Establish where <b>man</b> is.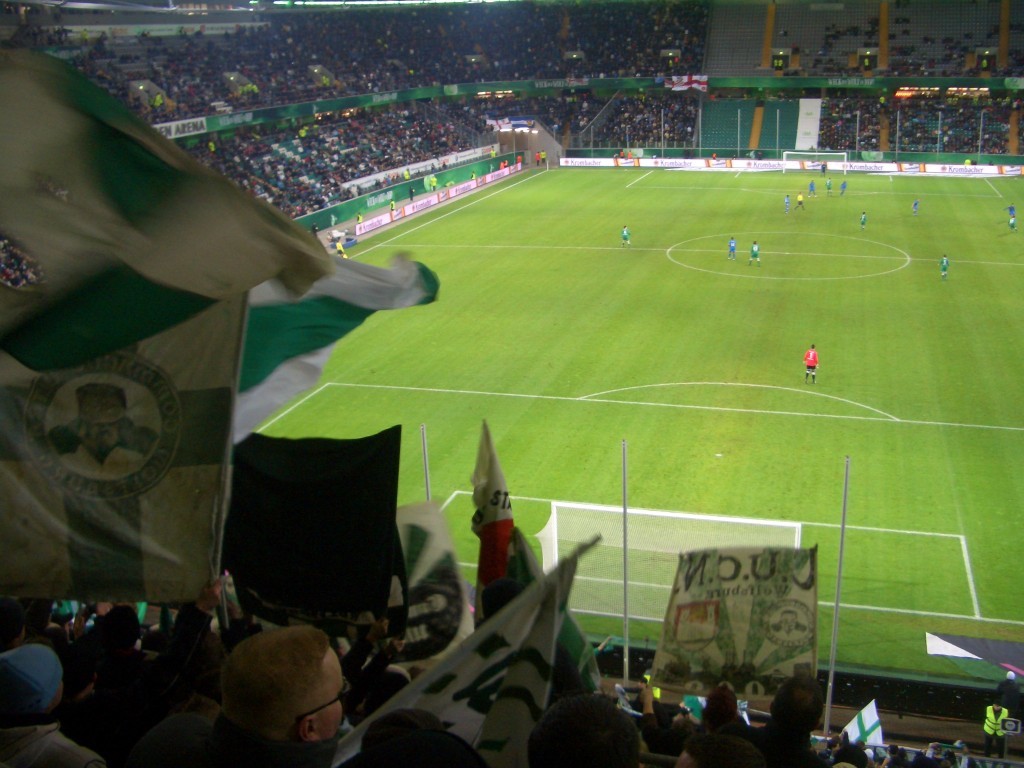
Established at (x1=497, y1=159, x2=507, y2=170).
